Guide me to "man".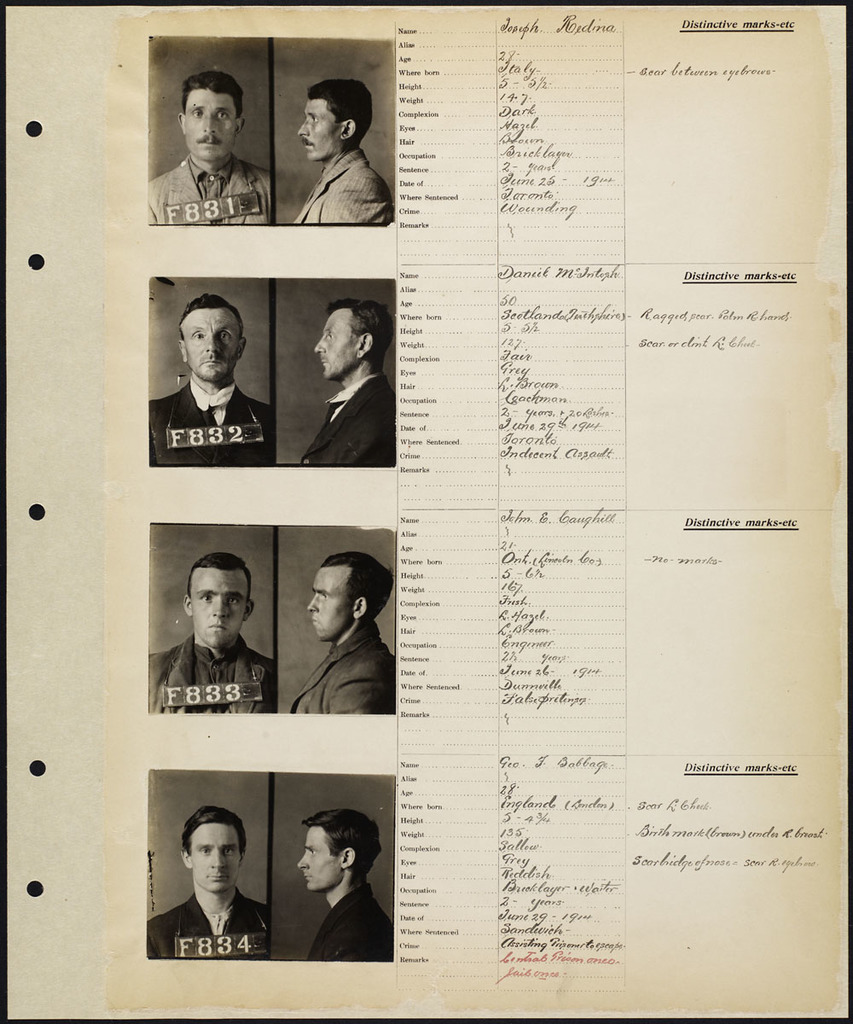
Guidance: x1=144 y1=807 x2=269 y2=961.
